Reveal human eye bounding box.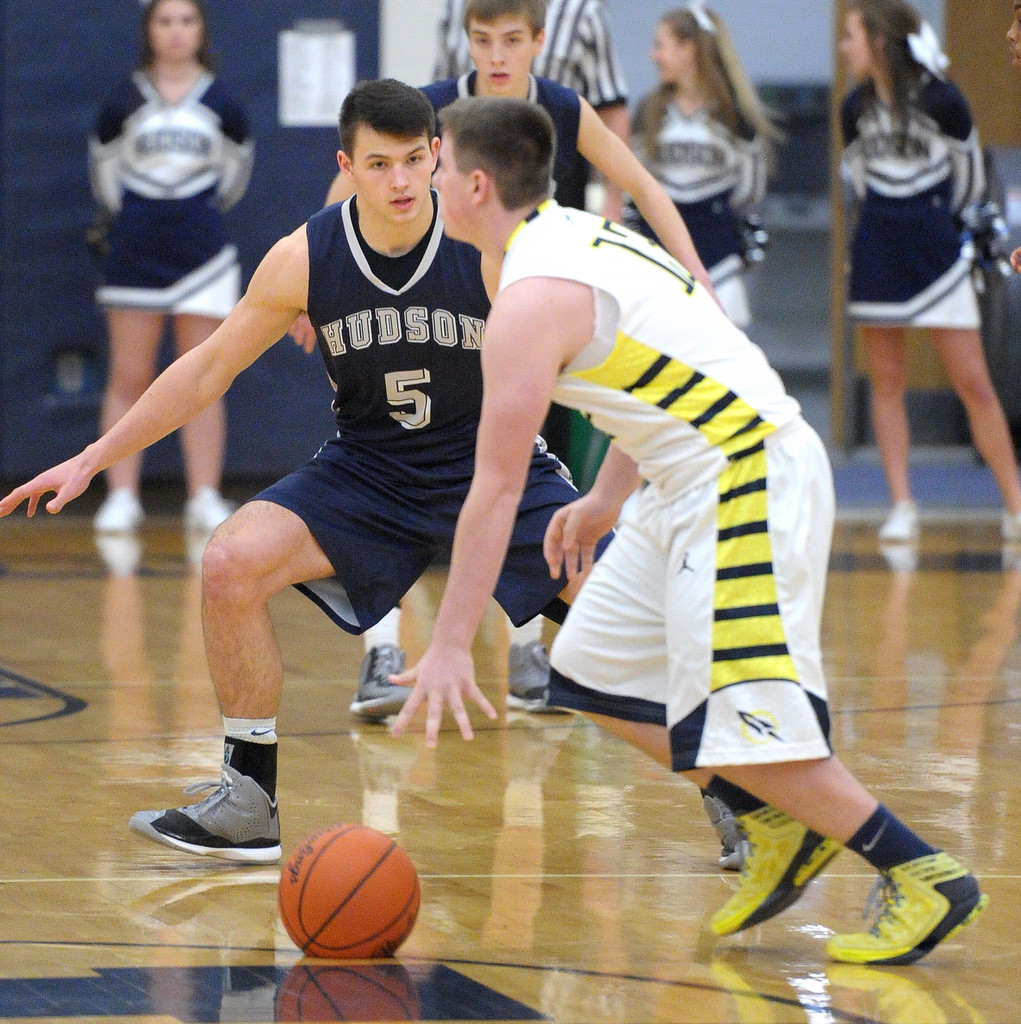
Revealed: <region>505, 33, 517, 46</region>.
